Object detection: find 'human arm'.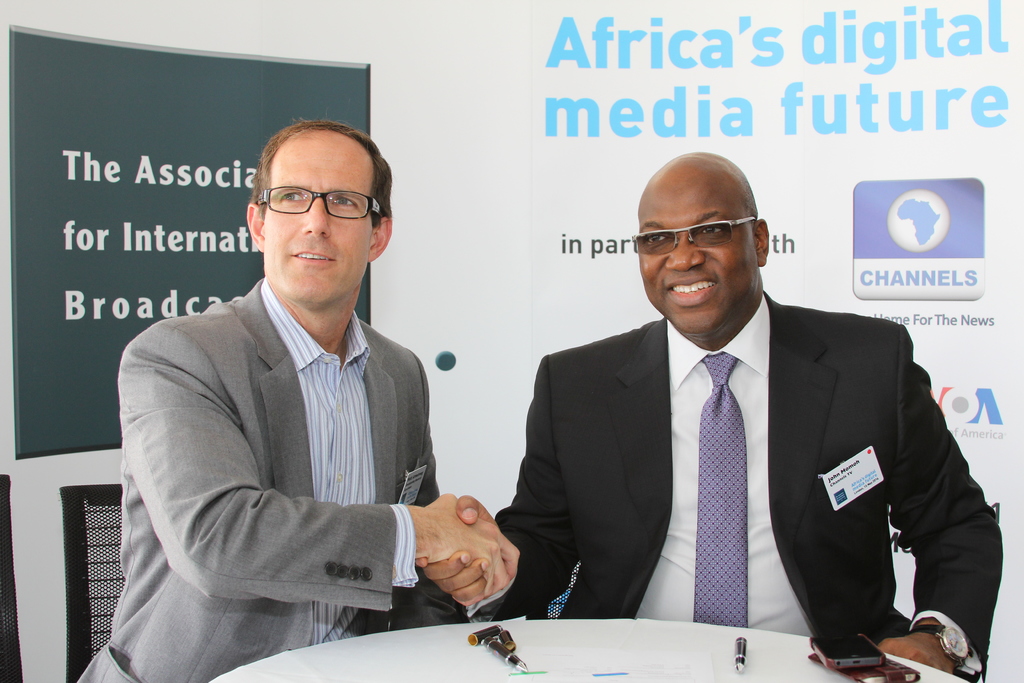
(left=122, top=331, right=484, bottom=651).
